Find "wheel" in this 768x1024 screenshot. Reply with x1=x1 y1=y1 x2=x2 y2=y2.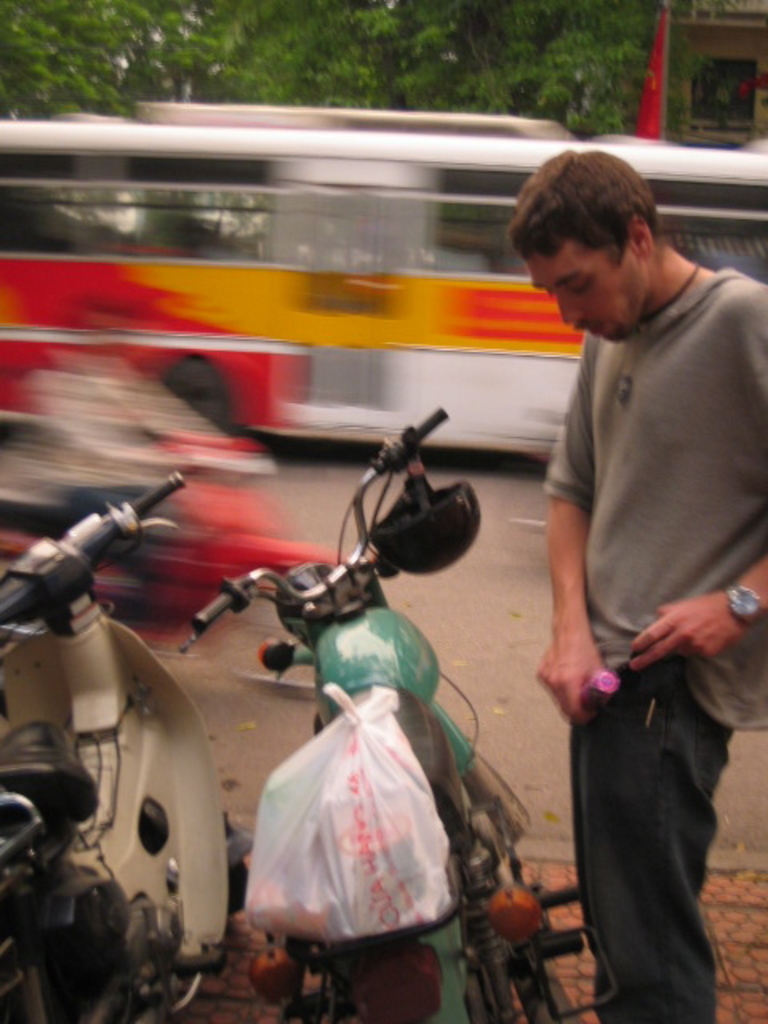
x1=158 y1=350 x2=238 y2=421.
